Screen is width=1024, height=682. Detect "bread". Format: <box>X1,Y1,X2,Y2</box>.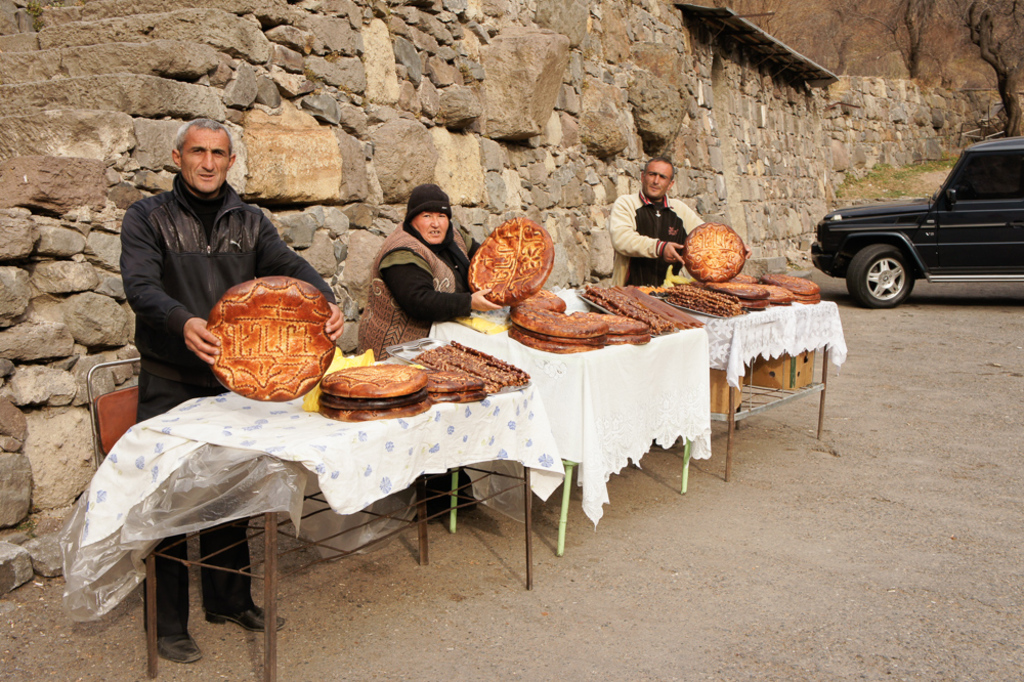
<box>760,271,823,307</box>.
